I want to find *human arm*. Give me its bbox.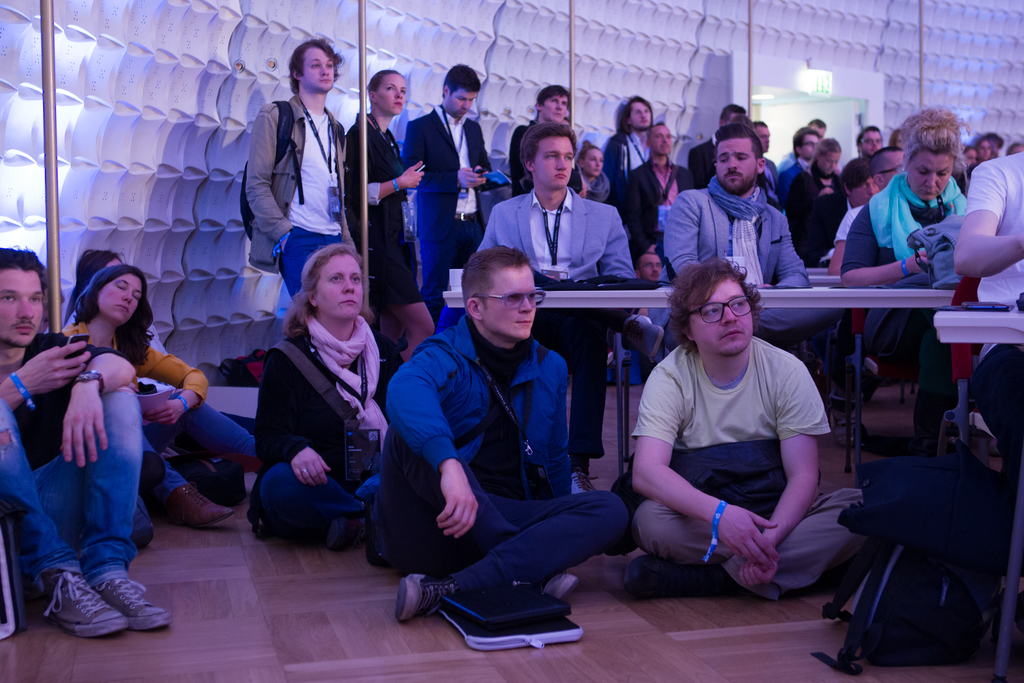
left=241, top=101, right=295, bottom=254.
